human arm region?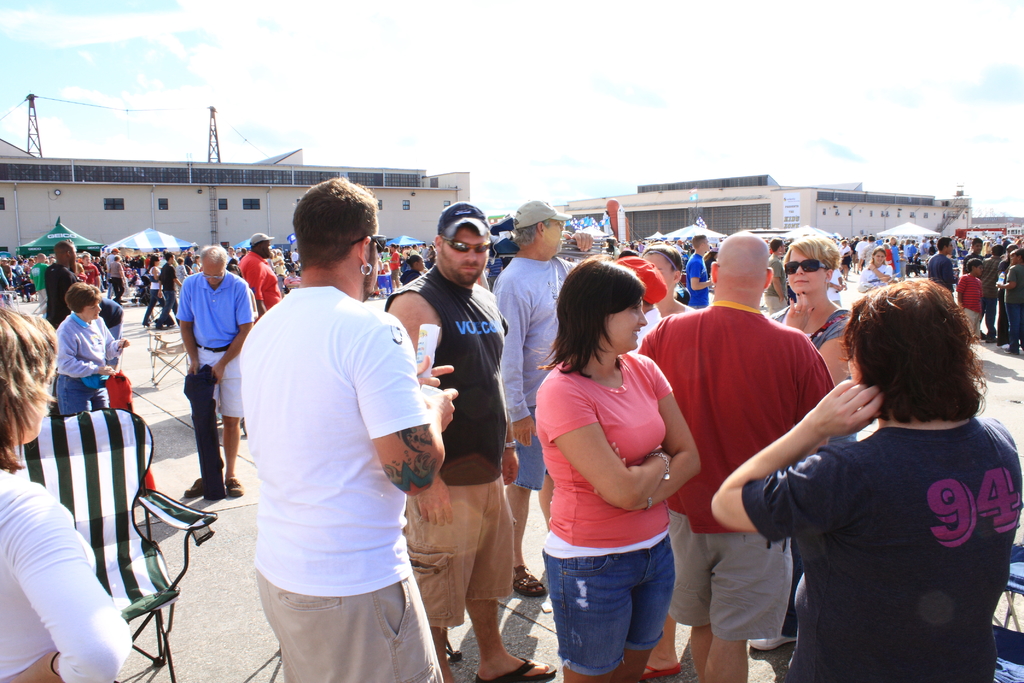
{"x1": 118, "y1": 261, "x2": 129, "y2": 279}
